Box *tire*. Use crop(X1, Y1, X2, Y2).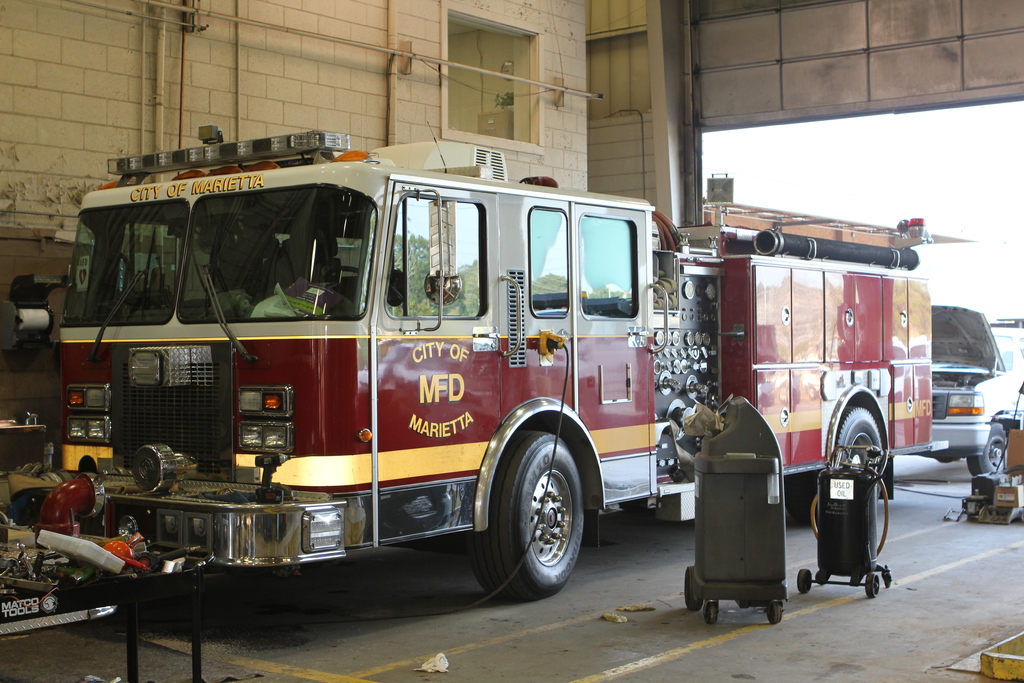
crop(476, 423, 584, 604).
